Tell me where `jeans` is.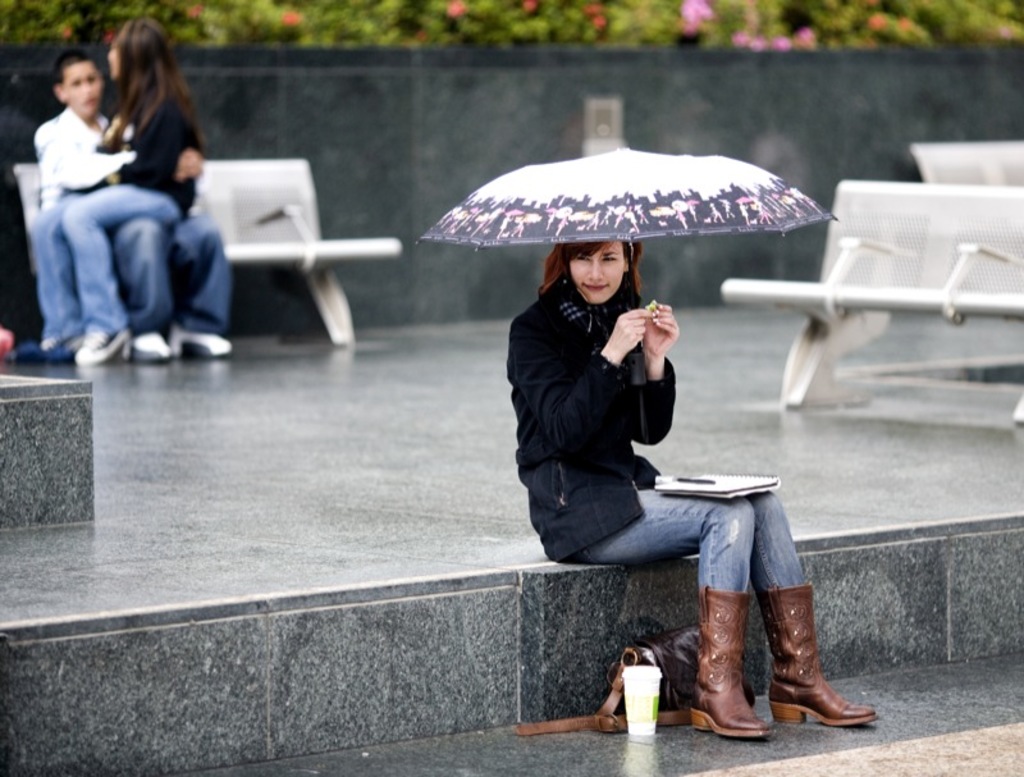
`jeans` is at (left=553, top=445, right=849, bottom=704).
